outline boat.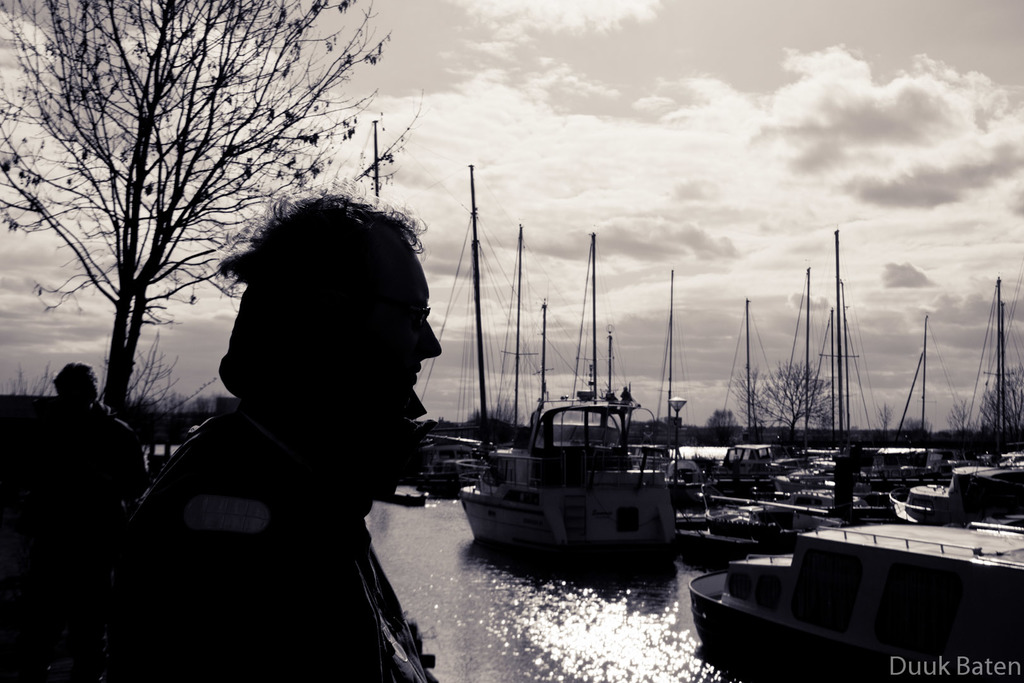
Outline: box(497, 231, 640, 479).
